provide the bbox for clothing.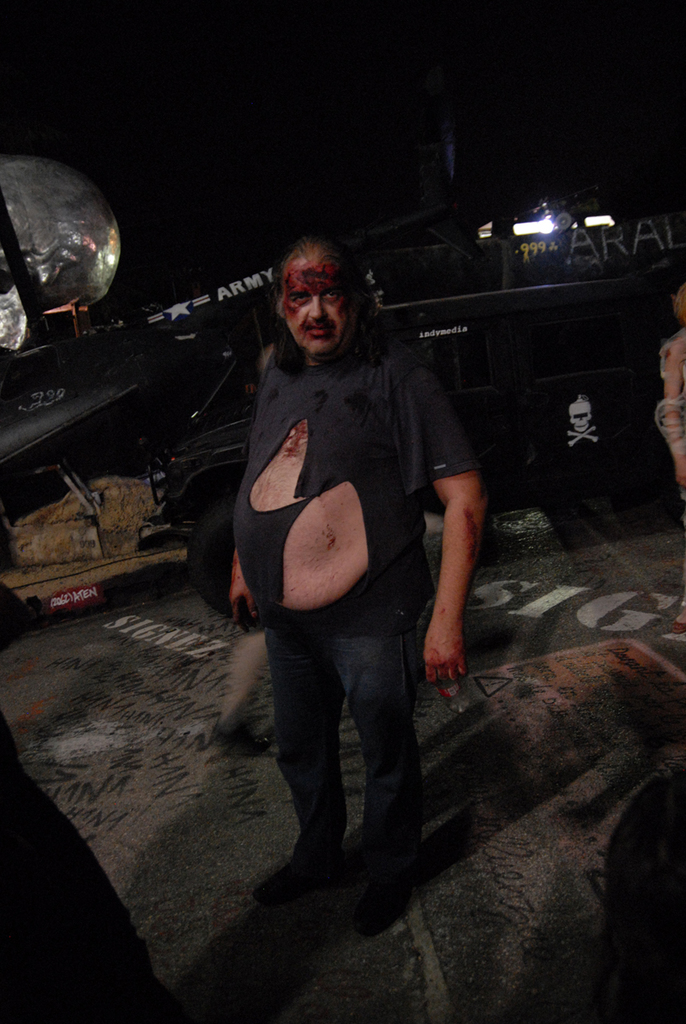
[226,330,481,636].
